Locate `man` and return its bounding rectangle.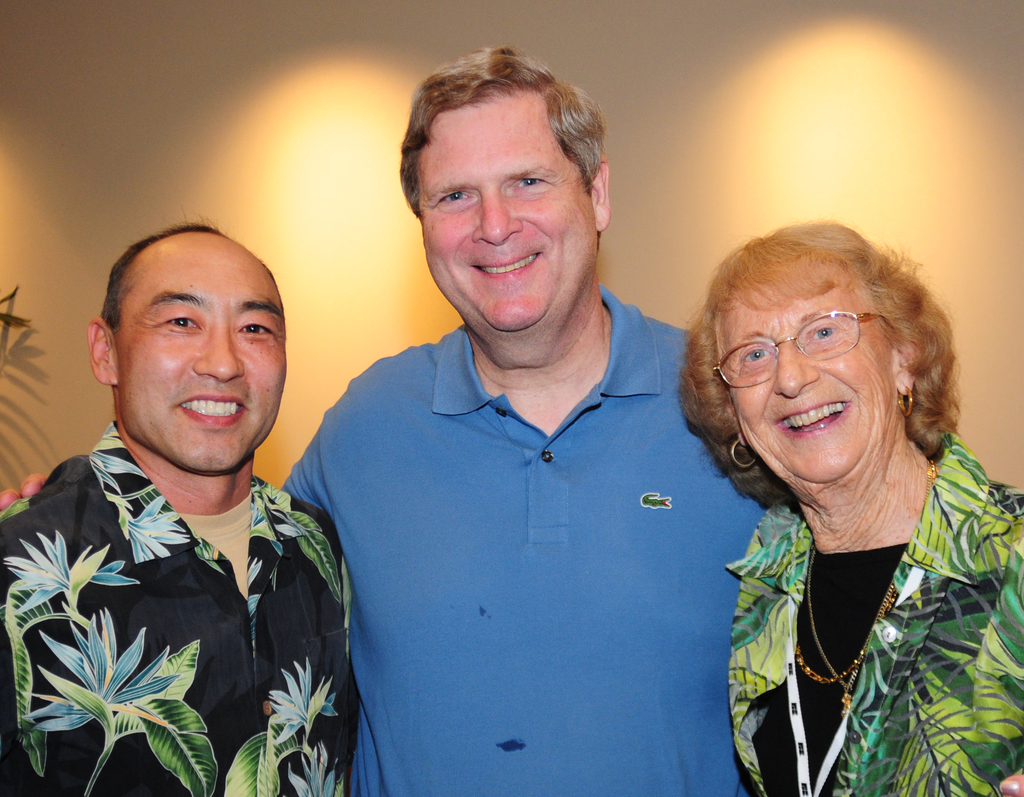
<region>0, 217, 370, 796</region>.
